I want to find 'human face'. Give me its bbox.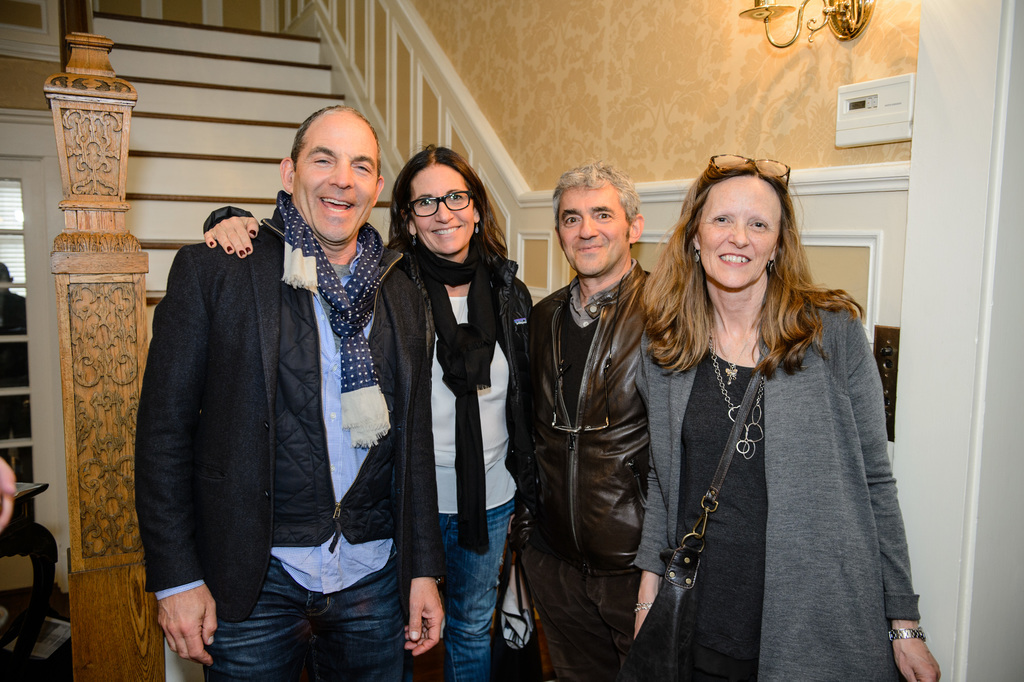
414:163:471:254.
